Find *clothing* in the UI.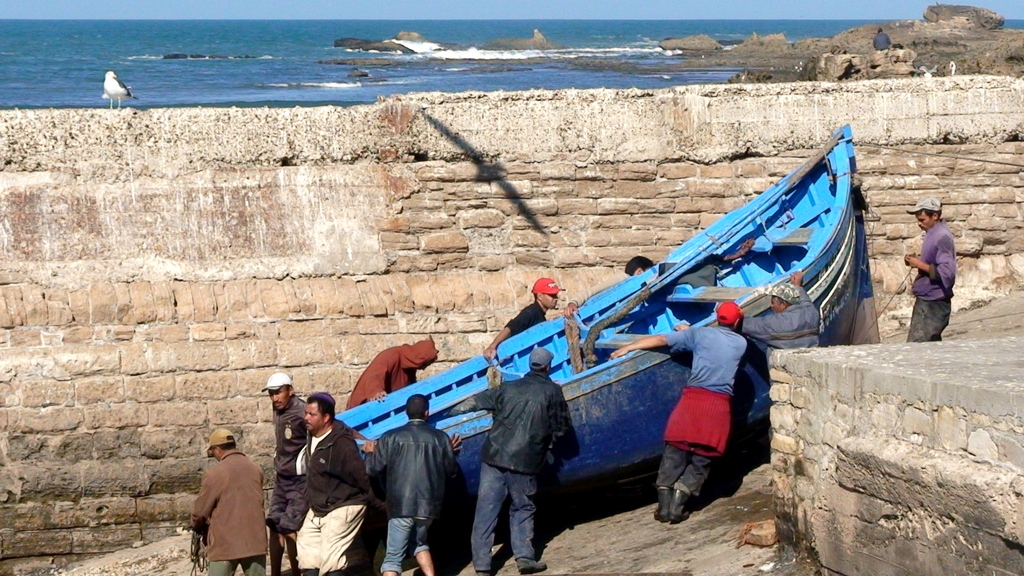
UI element at (x1=362, y1=420, x2=458, y2=569).
